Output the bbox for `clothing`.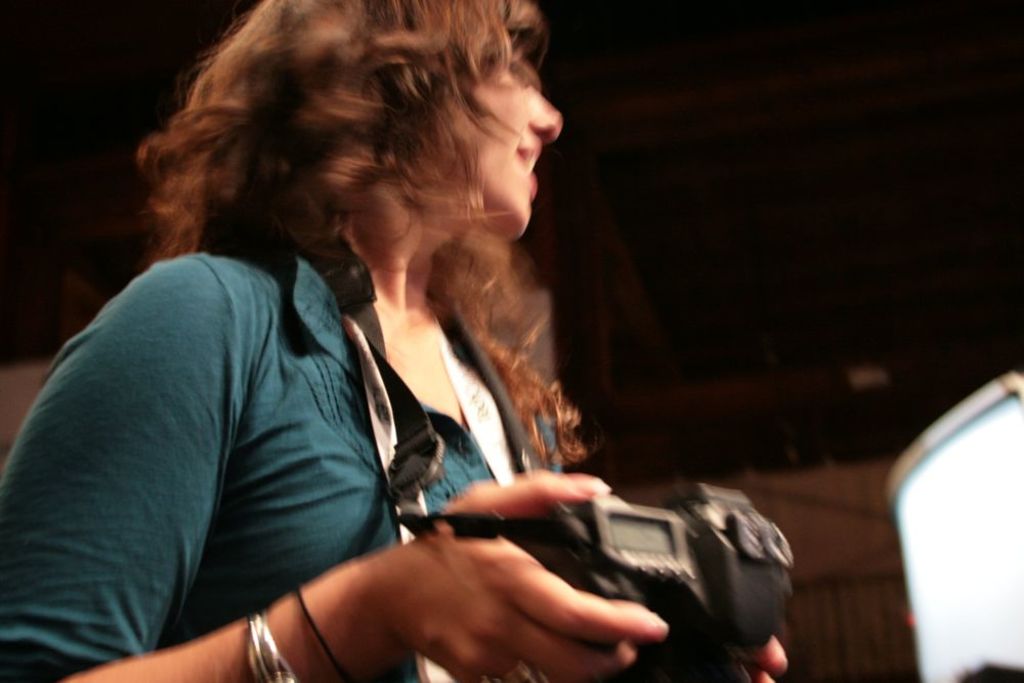
box=[0, 254, 569, 682].
